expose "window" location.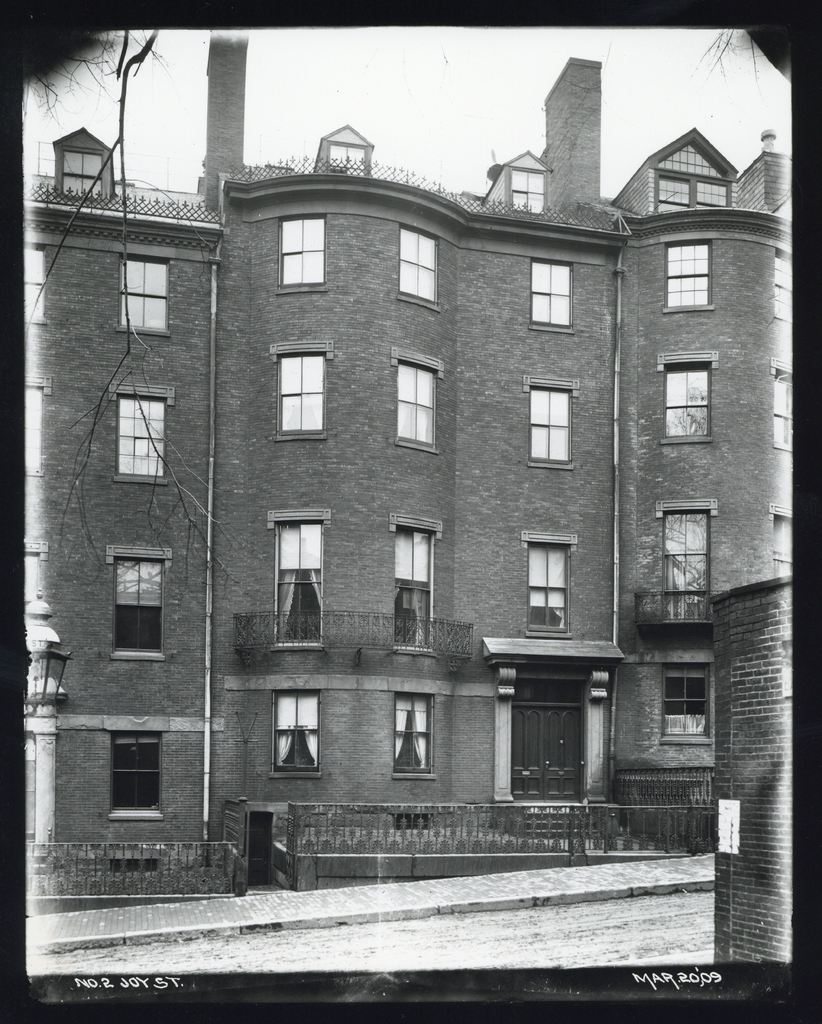
Exposed at 510,517,583,639.
